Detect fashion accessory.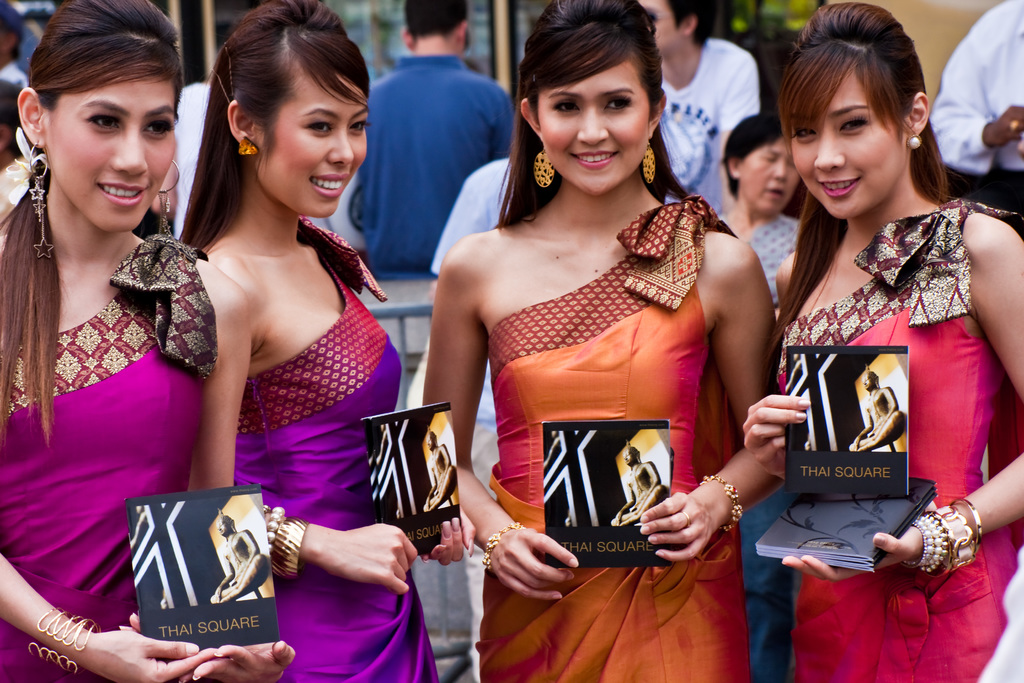
Detected at Rect(637, 456, 641, 463).
